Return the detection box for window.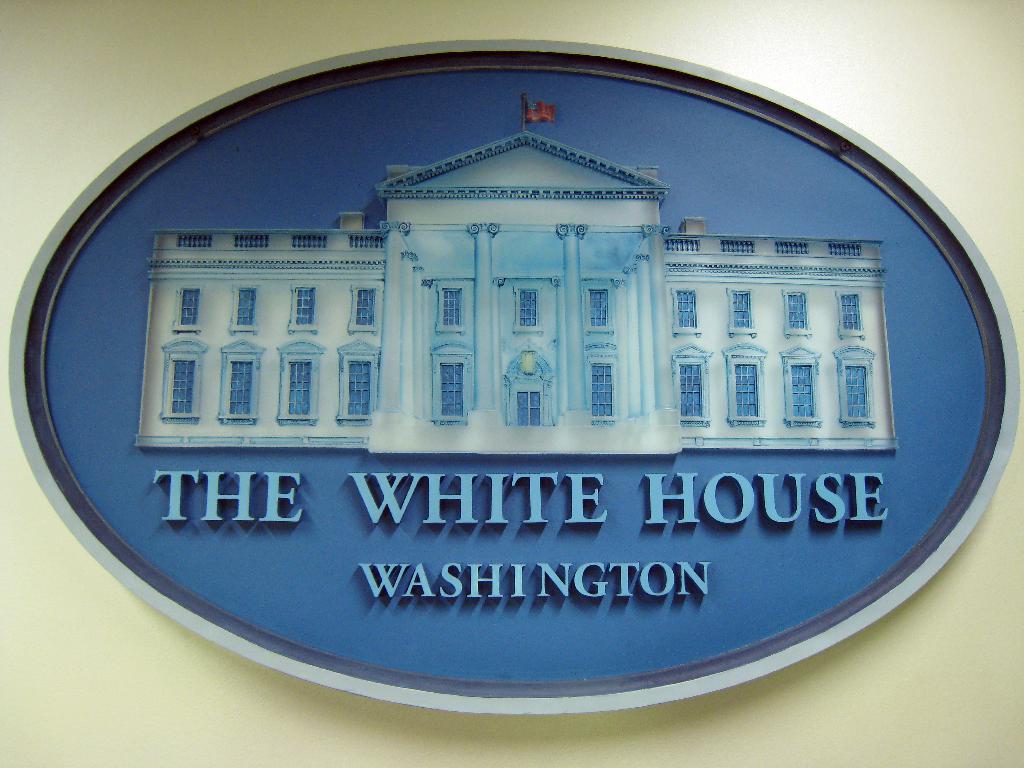
(669, 288, 697, 336).
